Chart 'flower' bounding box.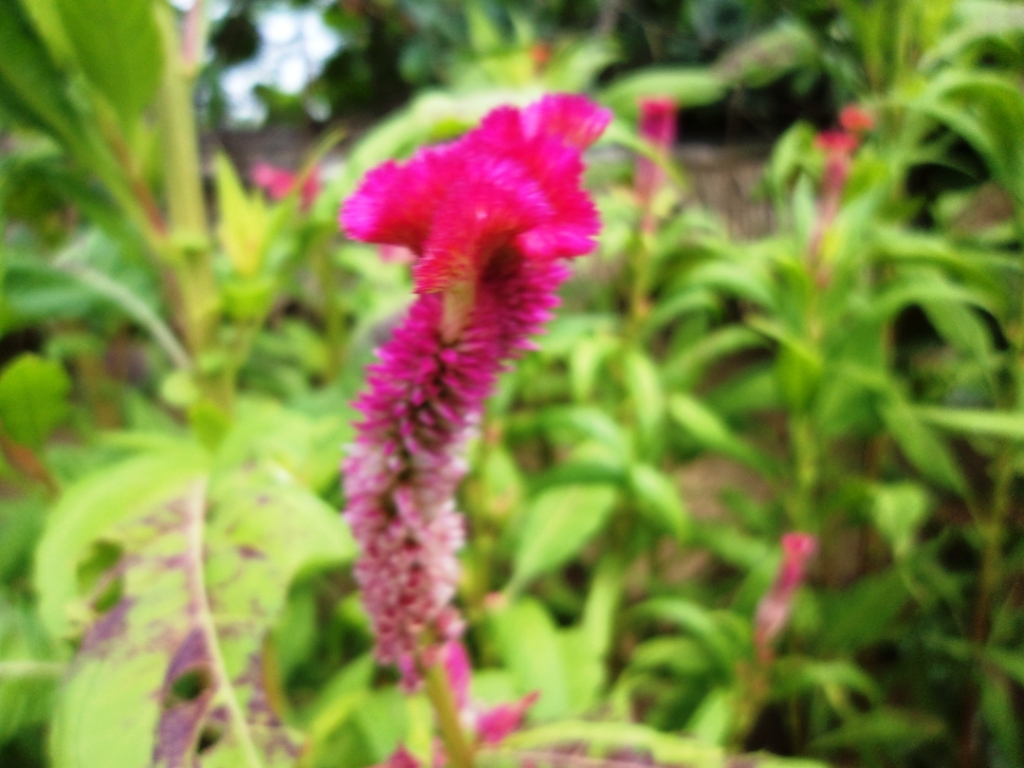
Charted: Rect(324, 94, 627, 720).
